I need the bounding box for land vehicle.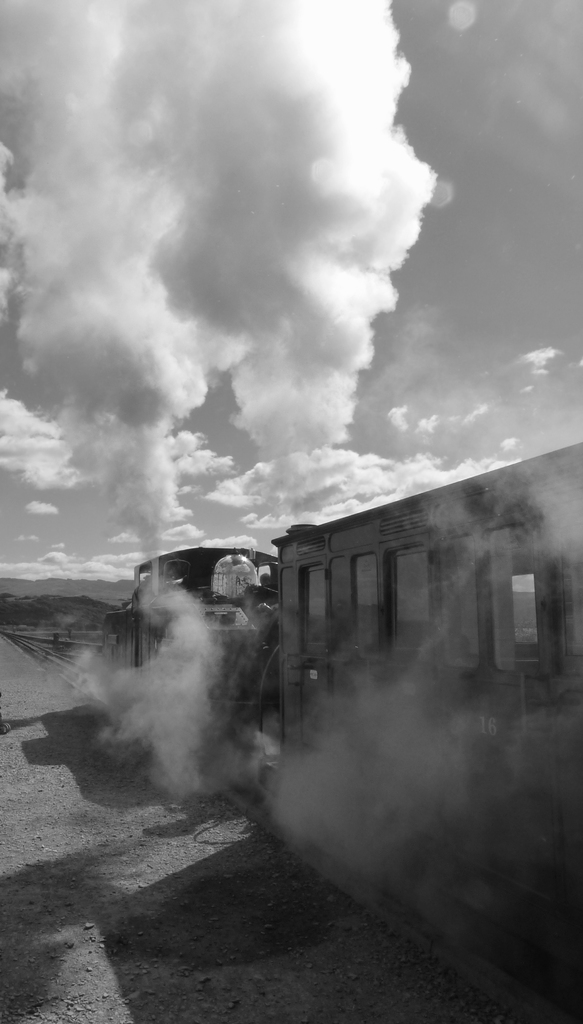
Here it is: BBox(100, 440, 582, 893).
